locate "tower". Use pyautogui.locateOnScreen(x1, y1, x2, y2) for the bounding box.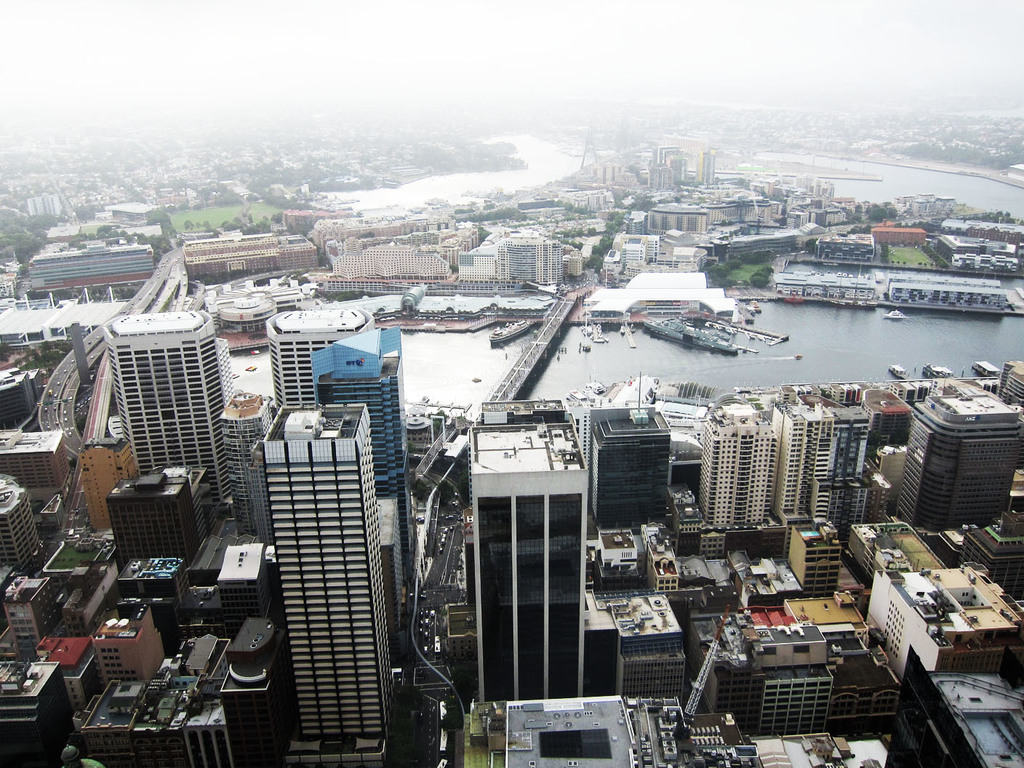
pyautogui.locateOnScreen(275, 316, 364, 409).
